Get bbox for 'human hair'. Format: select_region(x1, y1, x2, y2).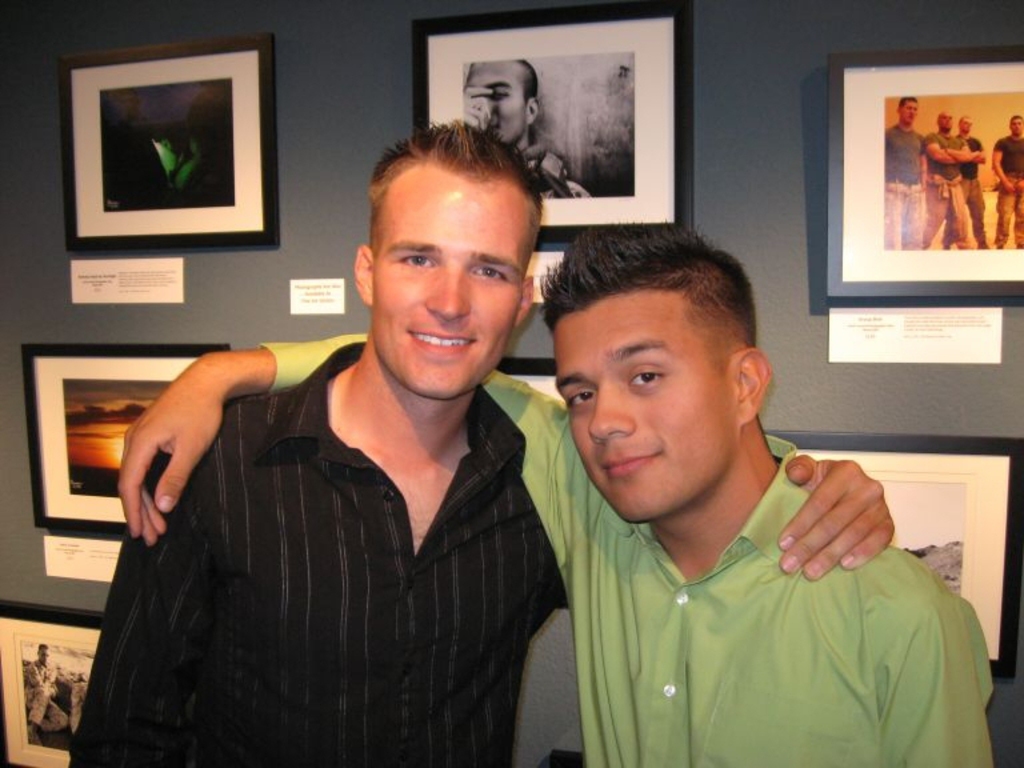
select_region(355, 116, 545, 275).
